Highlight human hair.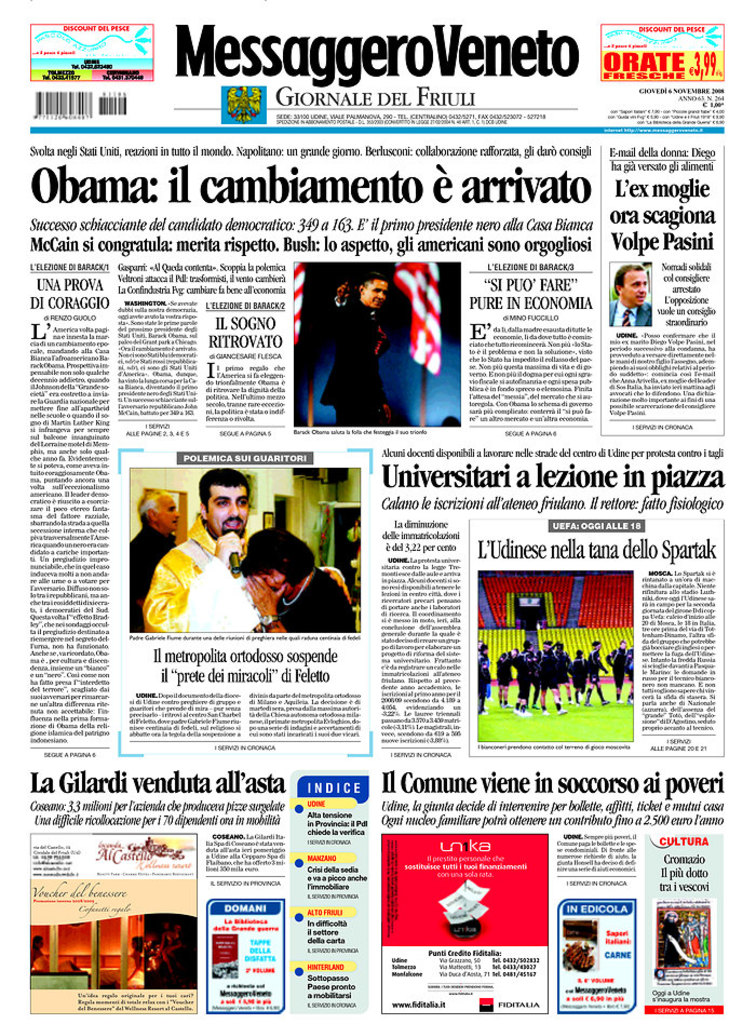
Highlighted region: 341,265,386,302.
